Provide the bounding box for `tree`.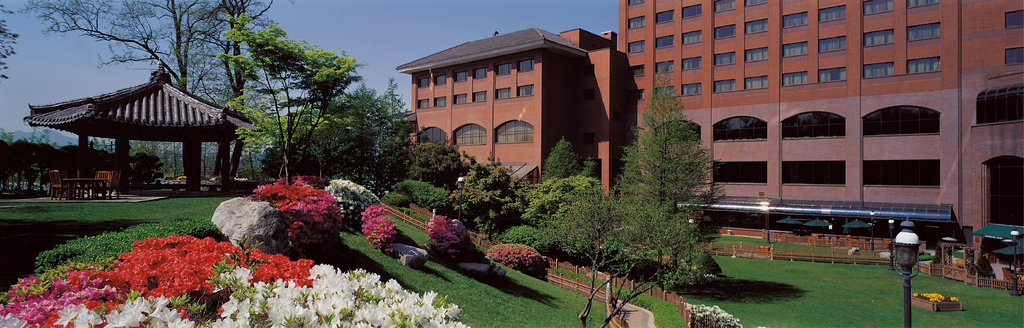
box(257, 104, 376, 177).
